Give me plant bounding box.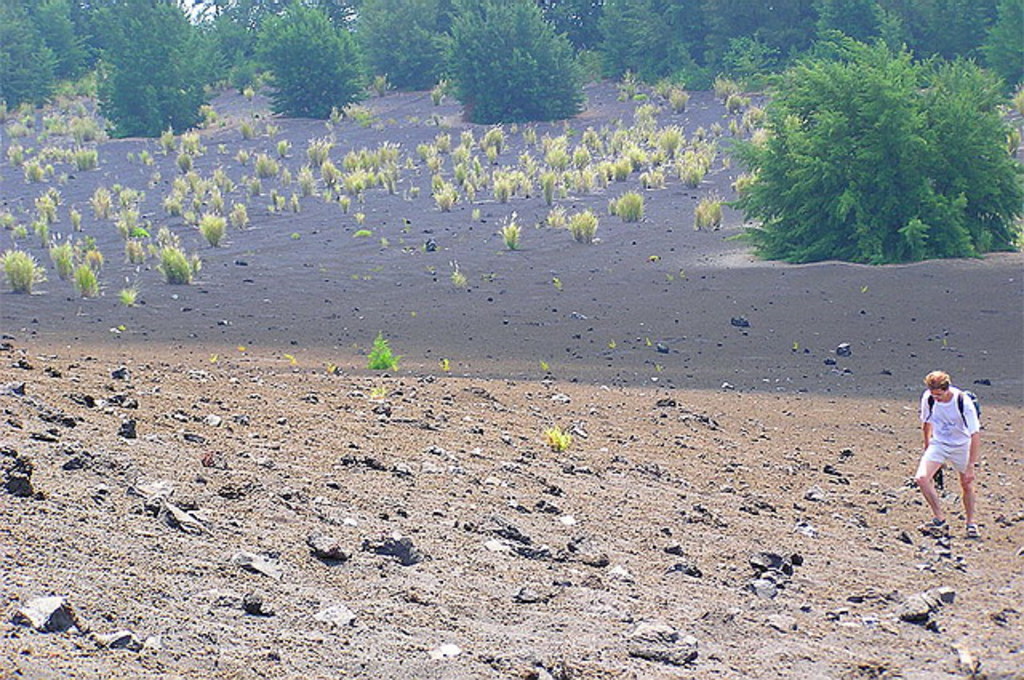
234 146 253 165.
